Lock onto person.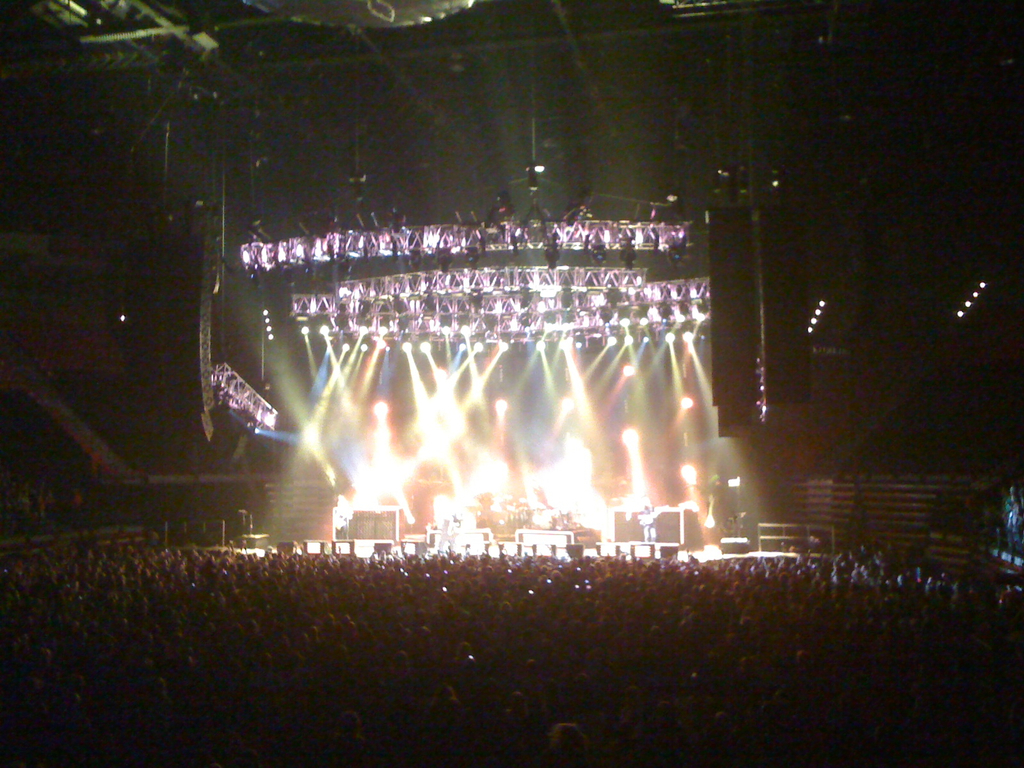
Locked: region(541, 724, 588, 767).
